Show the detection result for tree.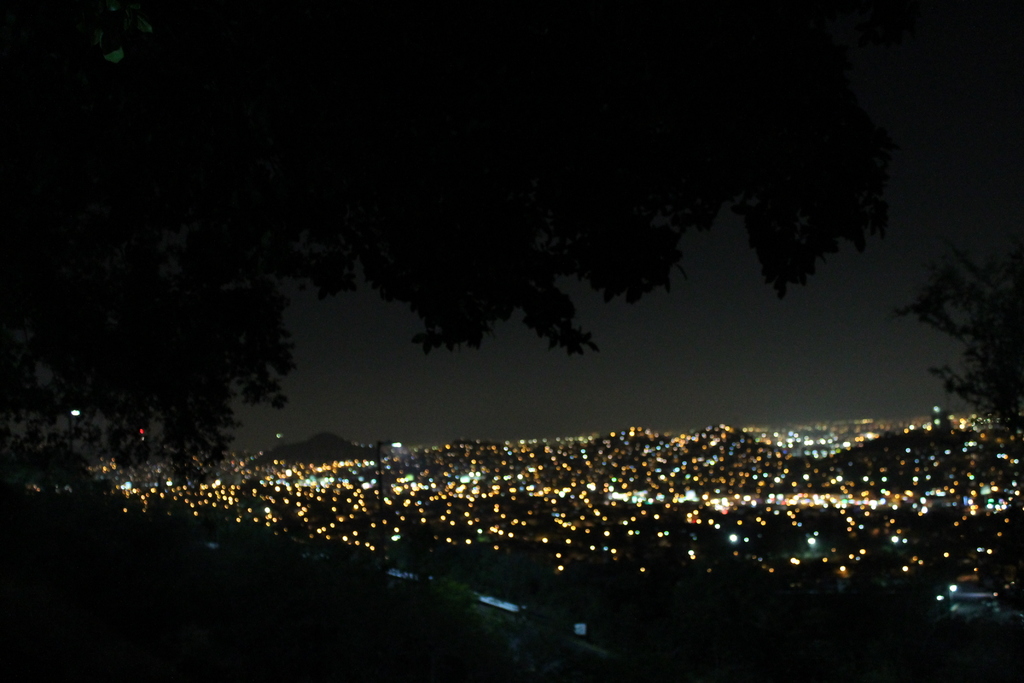
[894, 201, 1023, 450].
